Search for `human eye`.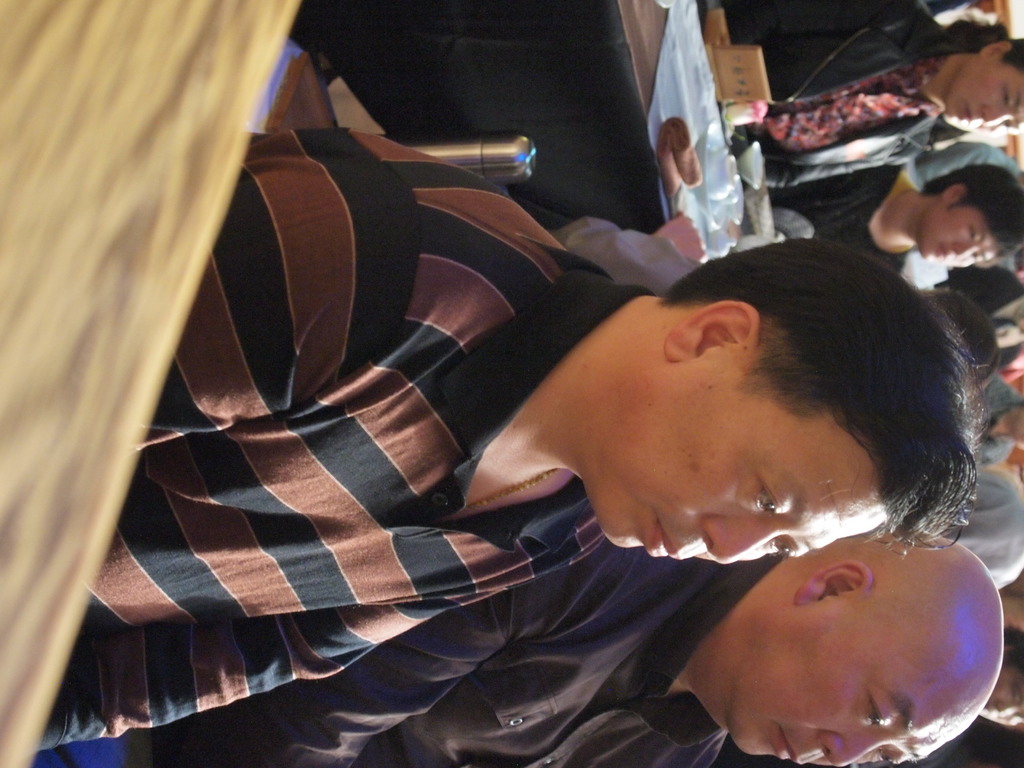
Found at 999 90 1014 109.
